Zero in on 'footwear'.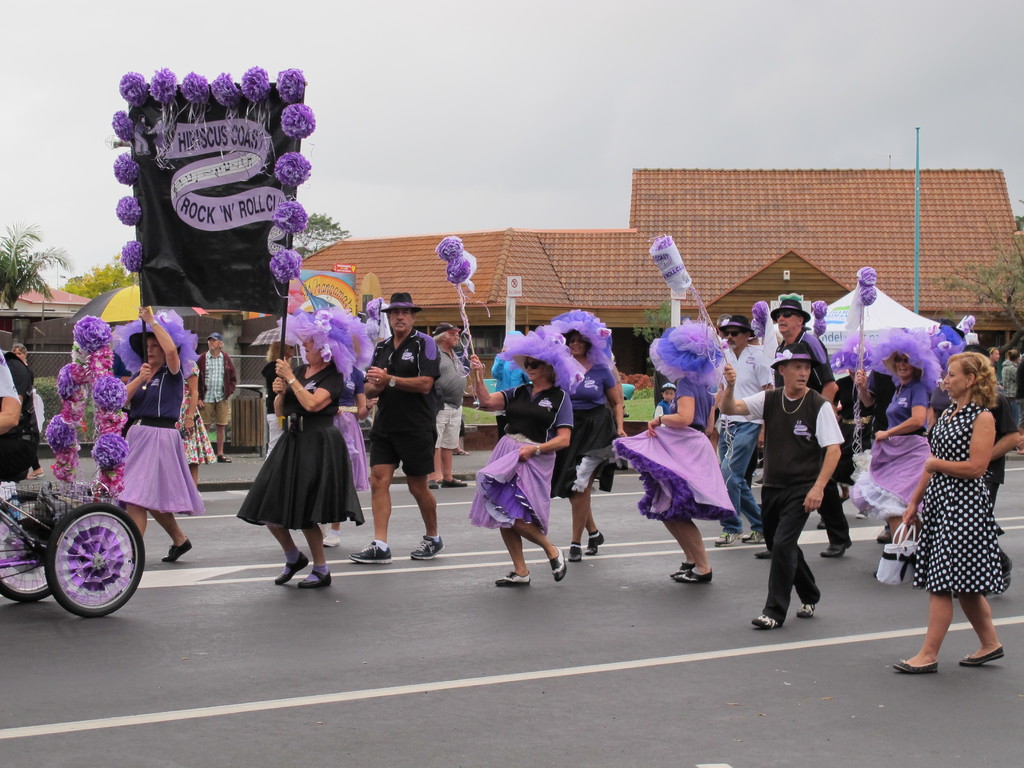
Zeroed in: pyautogui.locateOnScreen(428, 479, 439, 491).
